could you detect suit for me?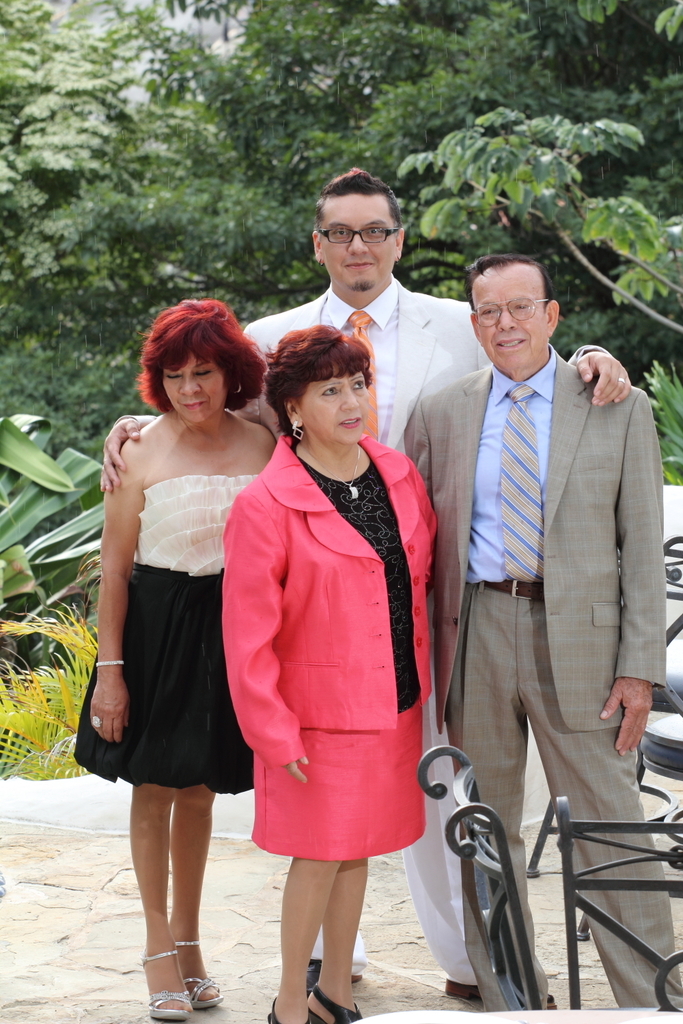
Detection result: <region>242, 272, 493, 983</region>.
